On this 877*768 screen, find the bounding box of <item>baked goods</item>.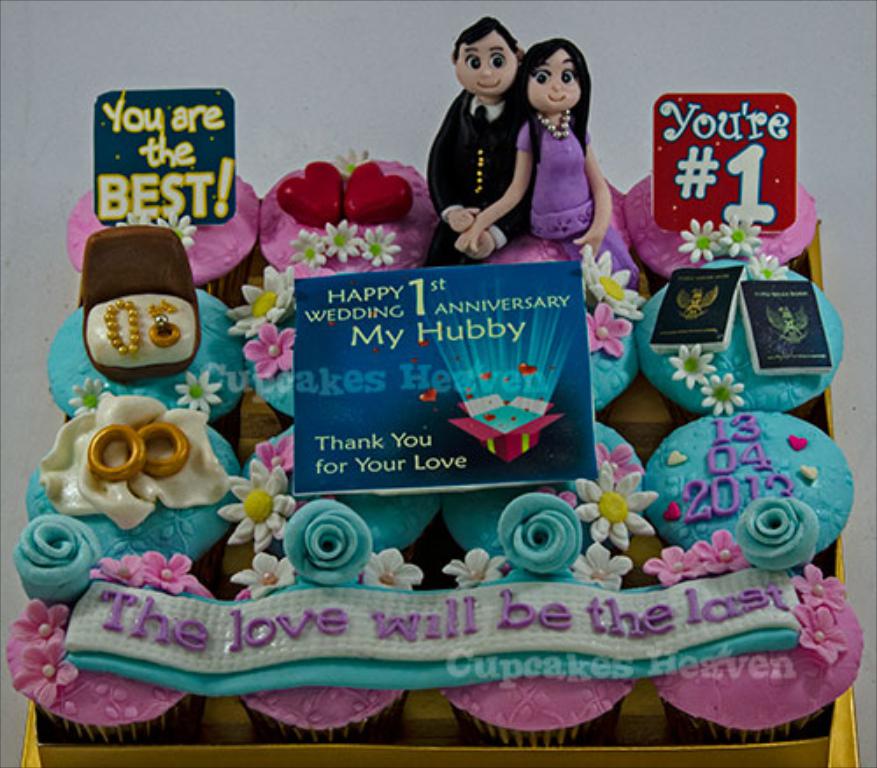
Bounding box: [x1=635, y1=416, x2=854, y2=584].
